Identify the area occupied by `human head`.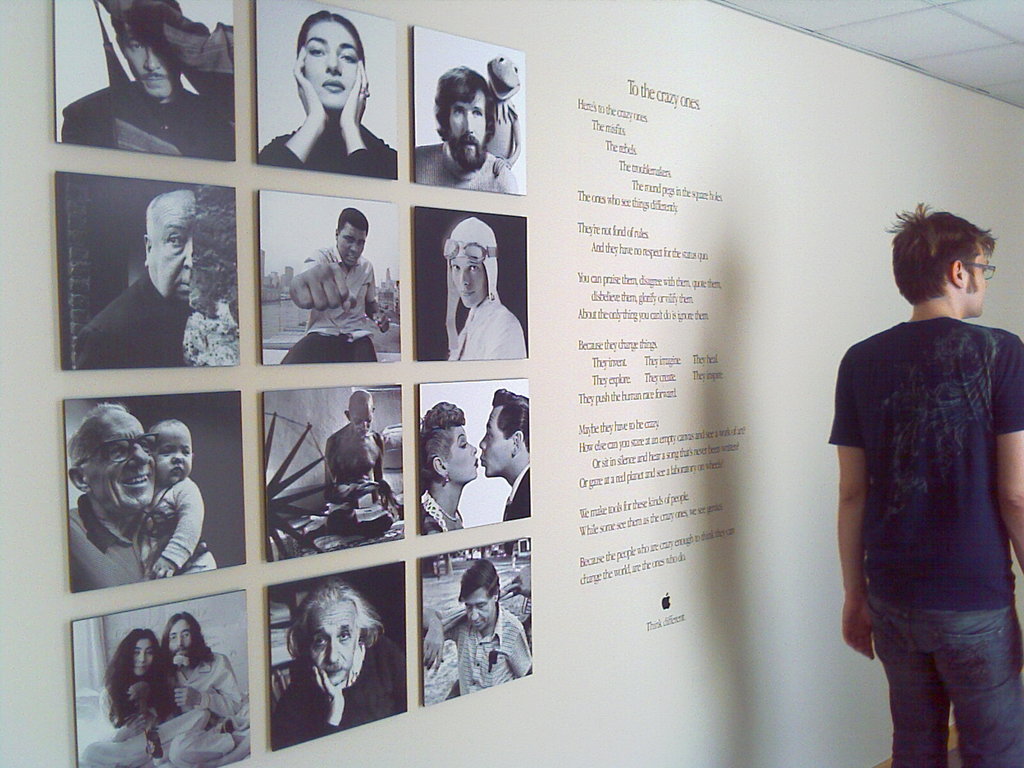
Area: x1=123, y1=183, x2=198, y2=287.
